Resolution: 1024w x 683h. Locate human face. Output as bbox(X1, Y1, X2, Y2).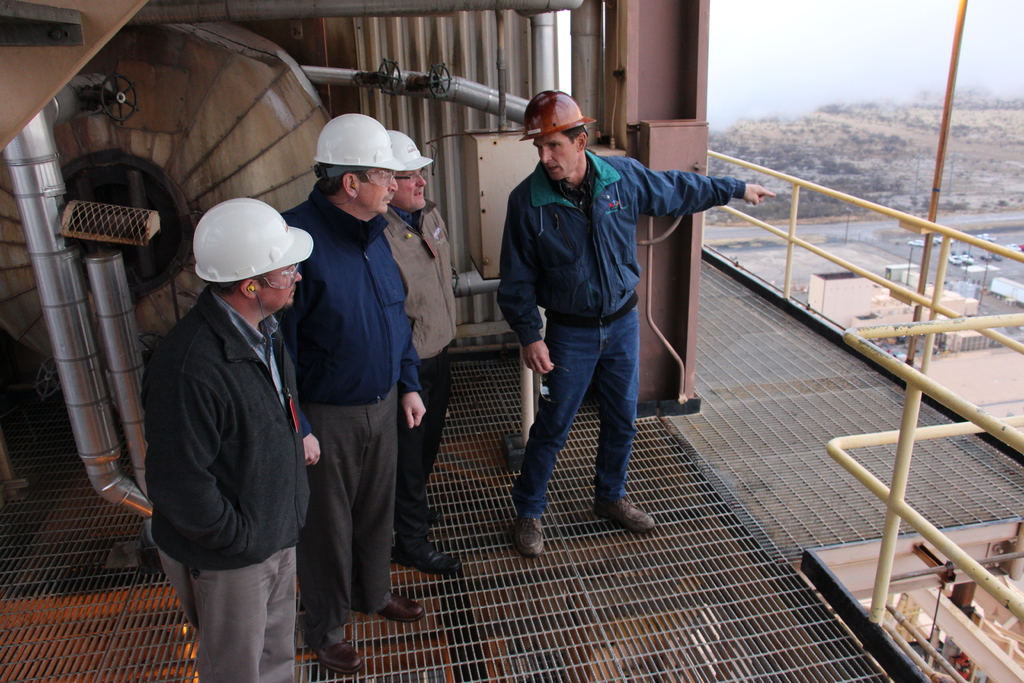
bbox(255, 268, 303, 304).
